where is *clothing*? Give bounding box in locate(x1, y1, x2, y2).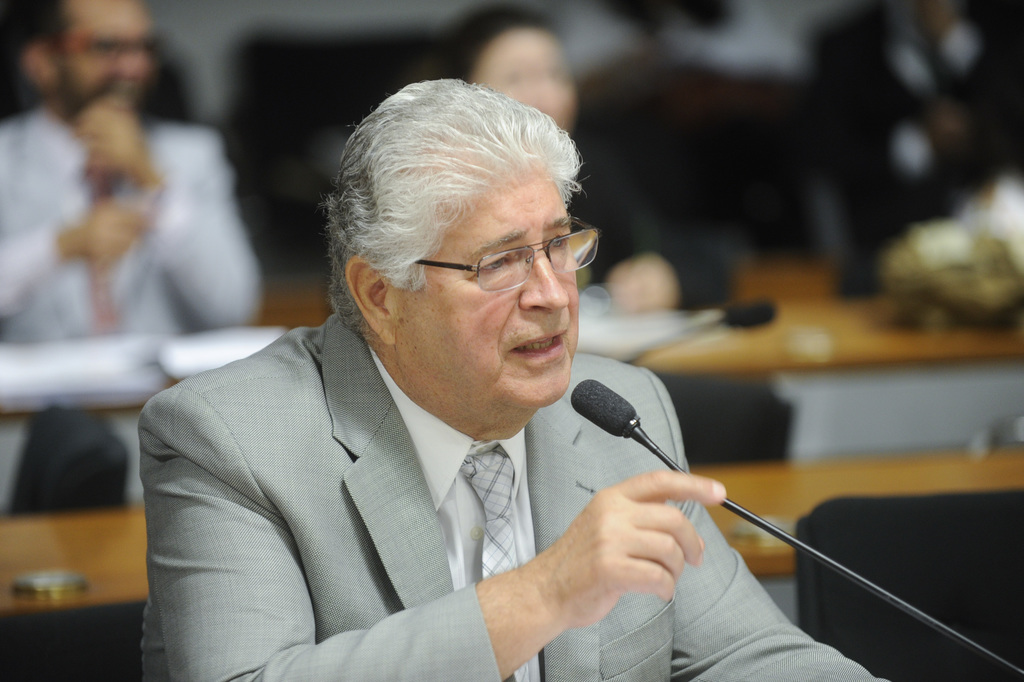
locate(0, 93, 259, 519).
